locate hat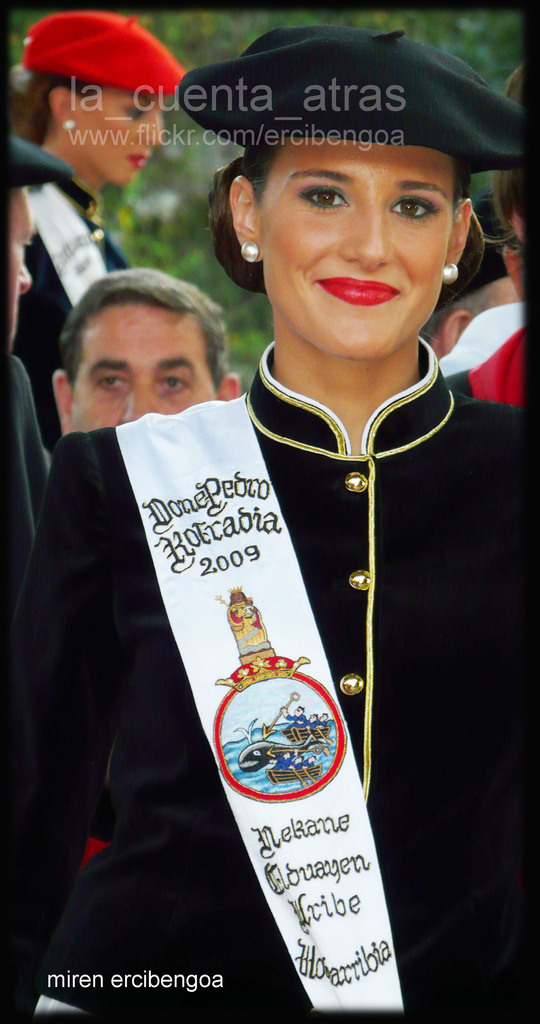
pyautogui.locateOnScreen(24, 10, 191, 104)
